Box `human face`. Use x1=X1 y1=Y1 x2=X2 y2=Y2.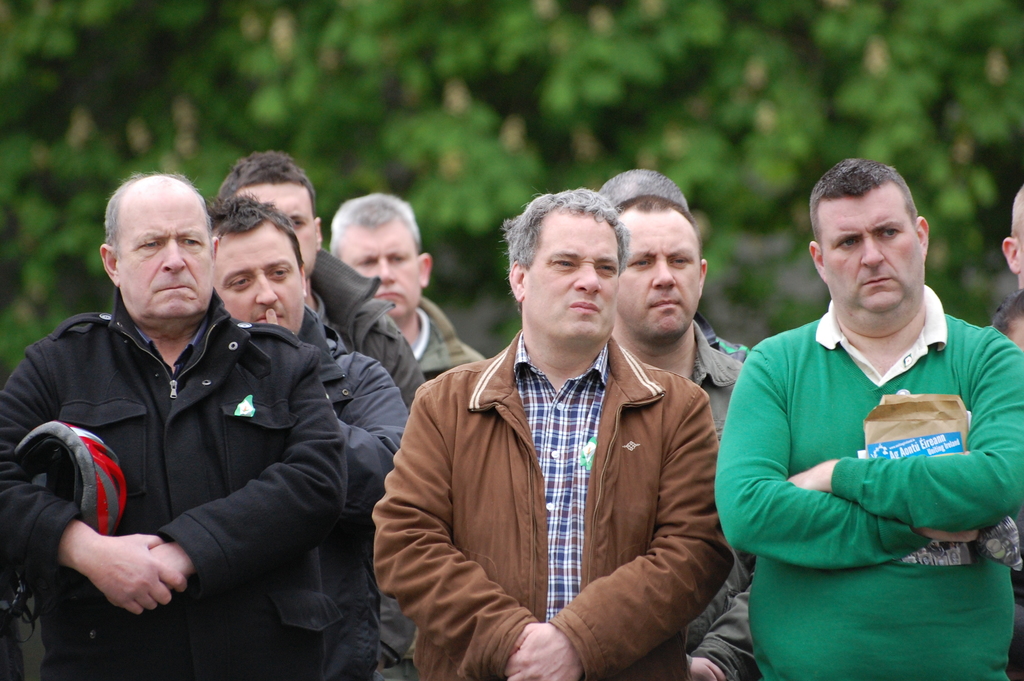
x1=113 y1=190 x2=218 y2=325.
